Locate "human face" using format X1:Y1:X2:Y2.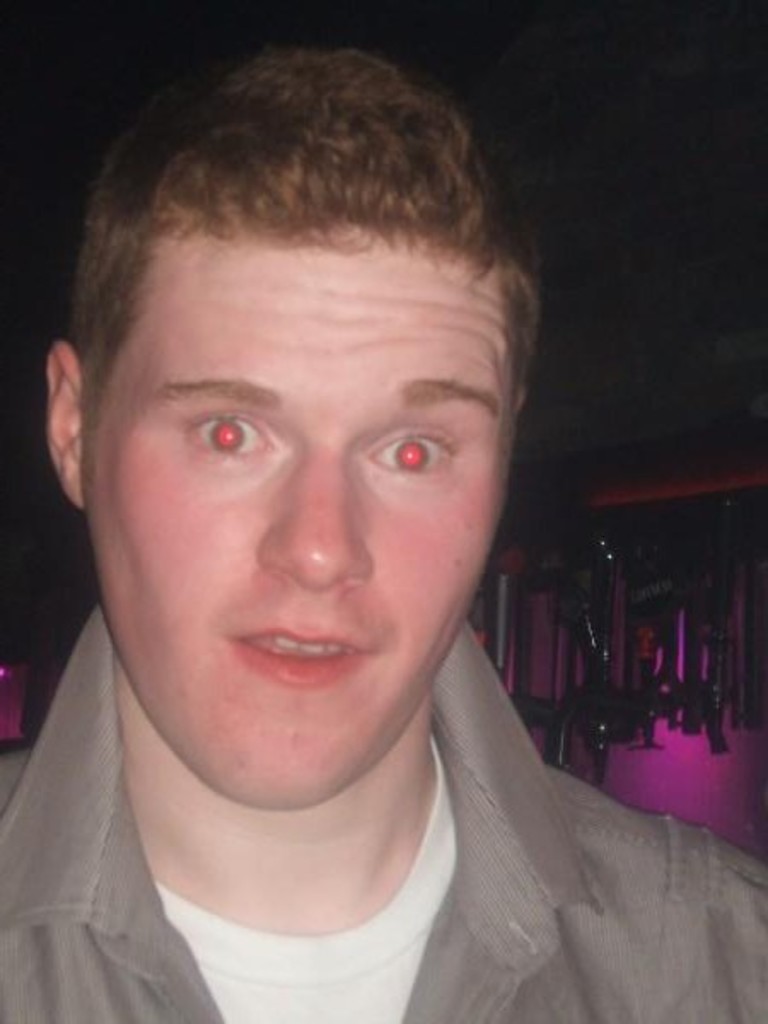
82:242:512:807.
